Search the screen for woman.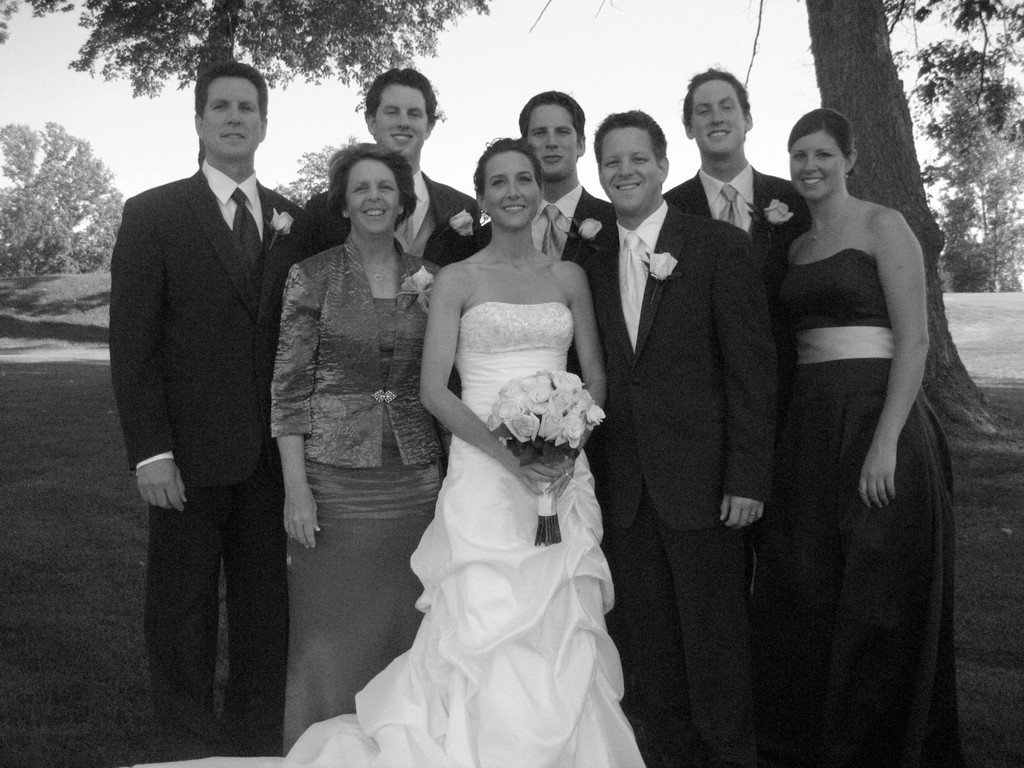
Found at [x1=371, y1=117, x2=631, y2=759].
